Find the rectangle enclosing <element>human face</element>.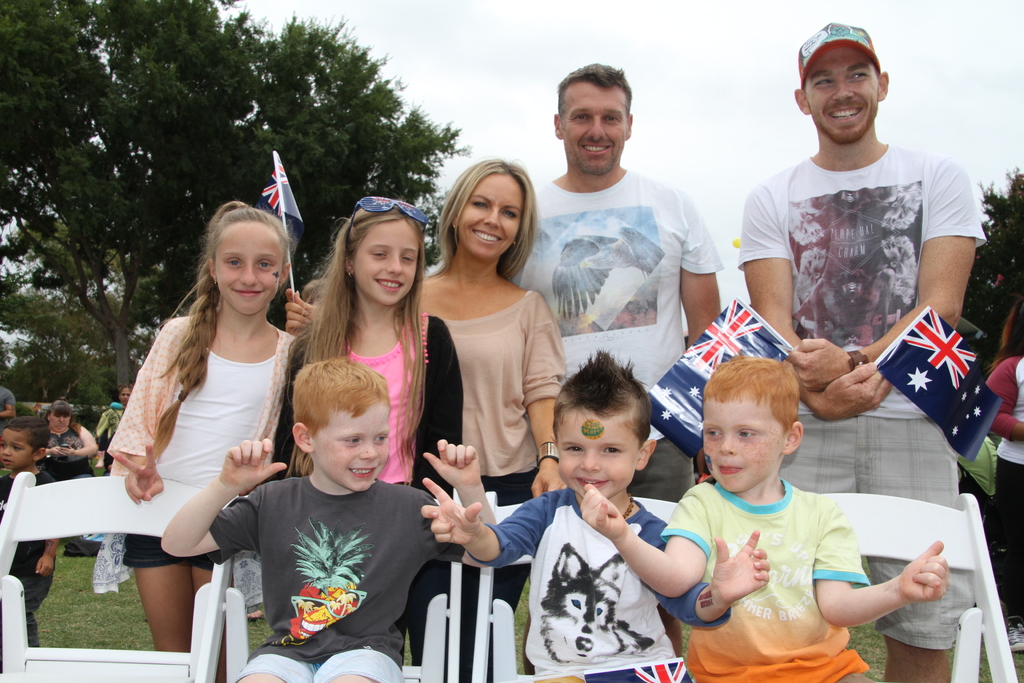
[351, 222, 417, 306].
